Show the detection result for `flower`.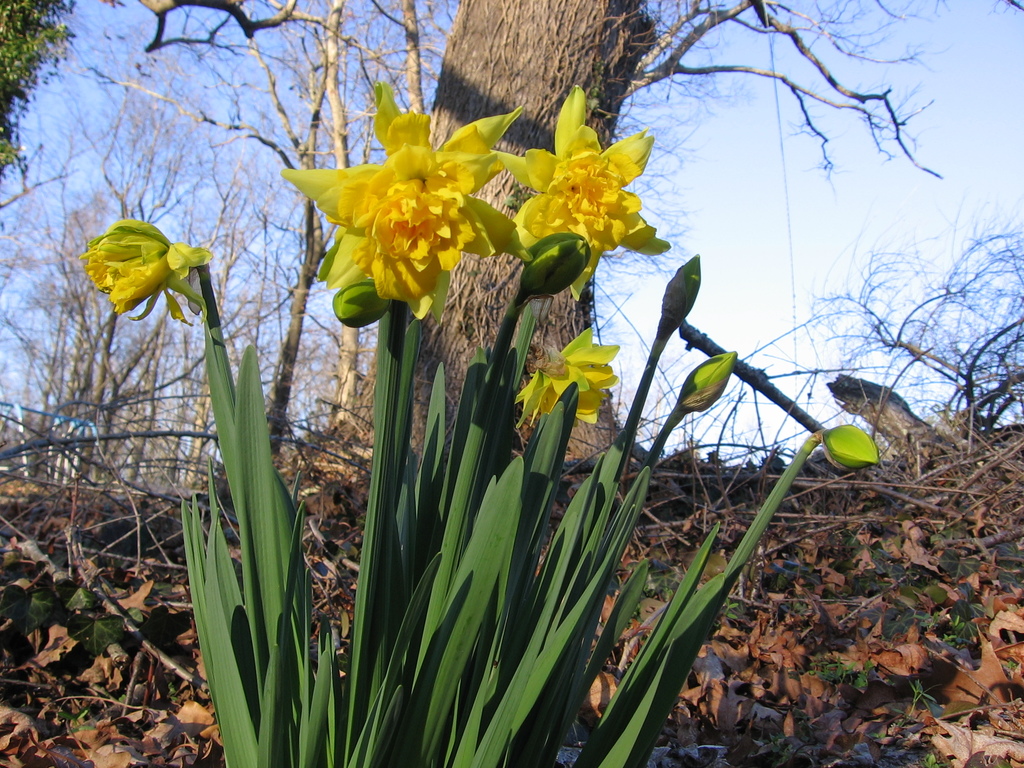
bbox=[509, 323, 621, 435].
